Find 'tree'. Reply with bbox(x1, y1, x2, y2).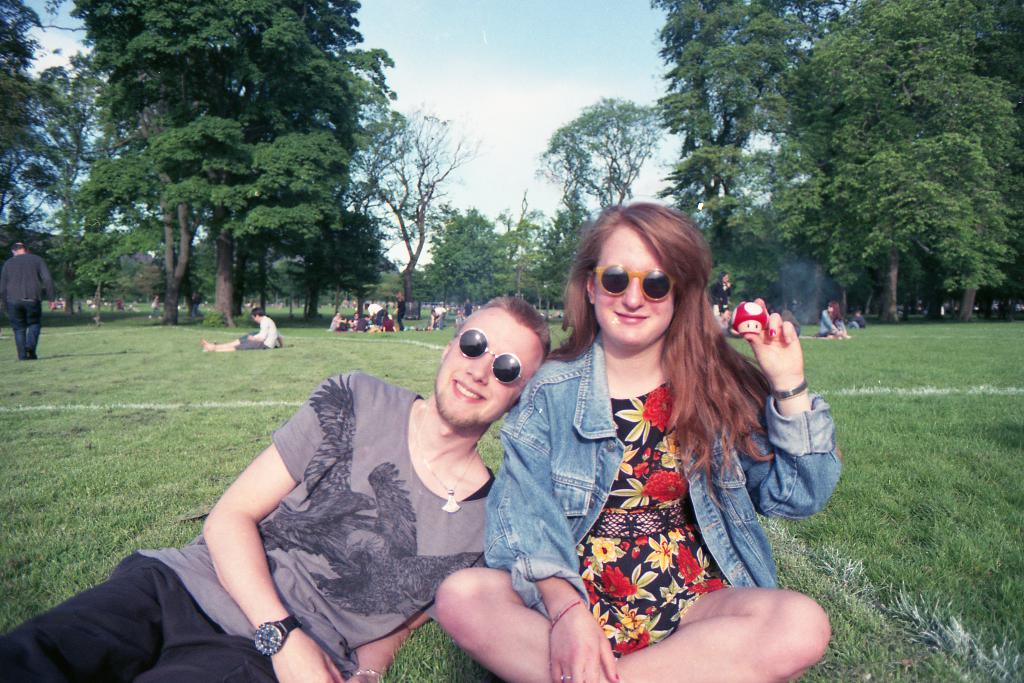
bbox(655, 0, 847, 259).
